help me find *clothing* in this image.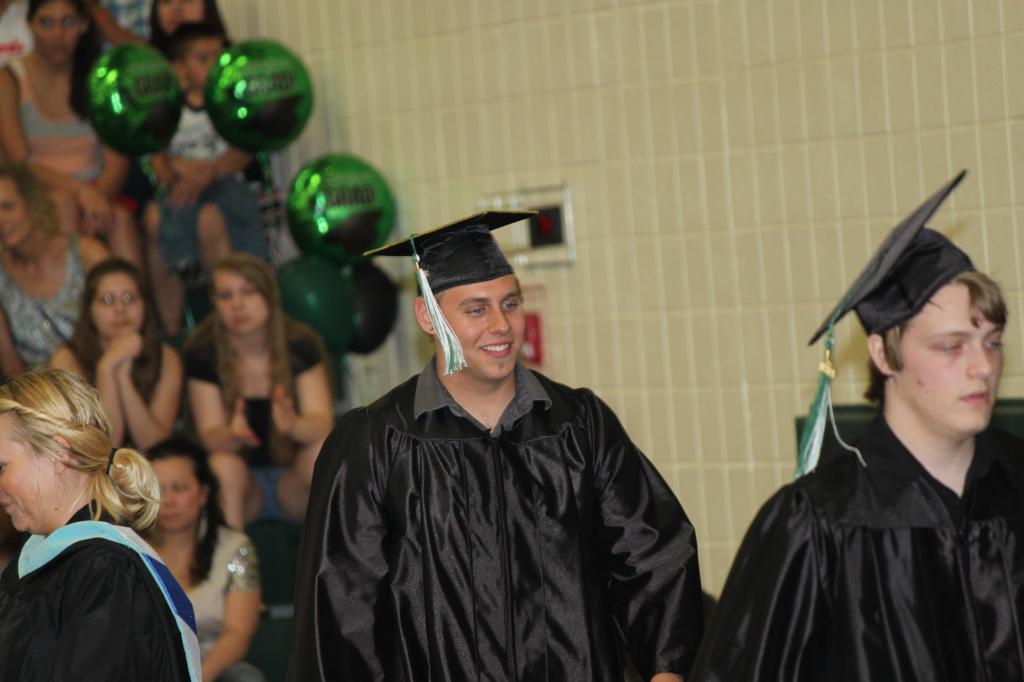
Found it: bbox=[195, 506, 261, 681].
